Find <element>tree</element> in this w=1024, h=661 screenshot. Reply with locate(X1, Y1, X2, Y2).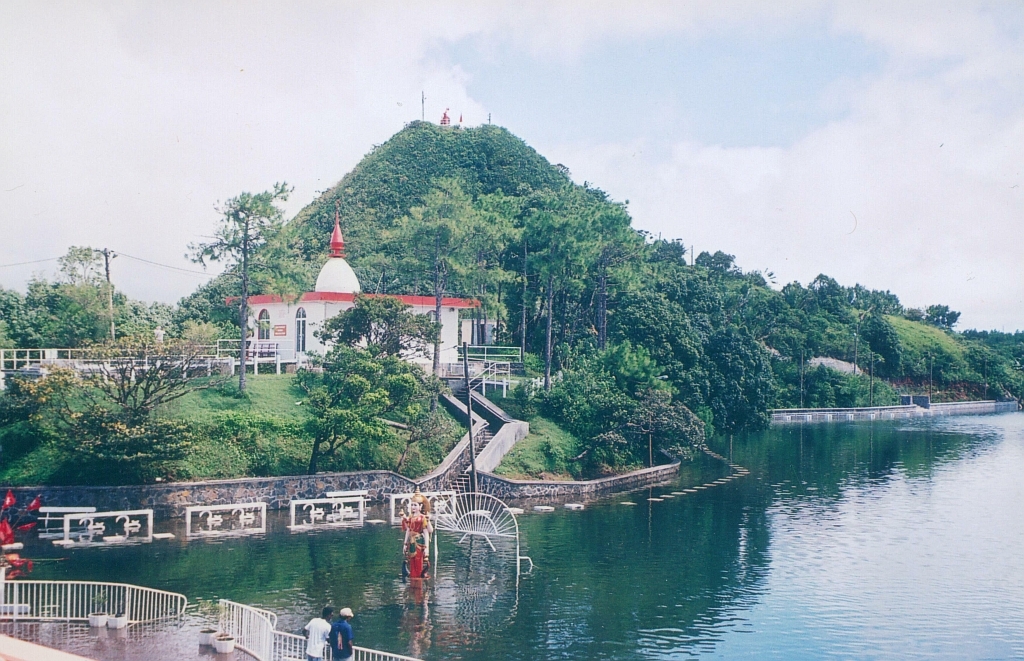
locate(42, 403, 218, 470).
